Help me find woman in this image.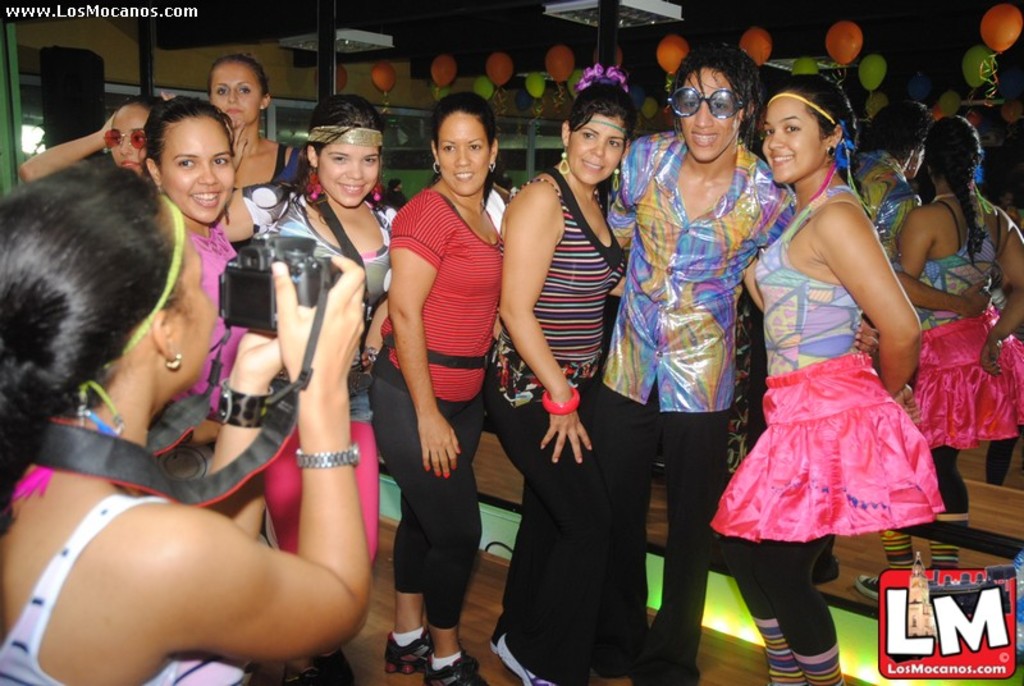
Found it: pyautogui.locateOnScreen(490, 78, 637, 663).
